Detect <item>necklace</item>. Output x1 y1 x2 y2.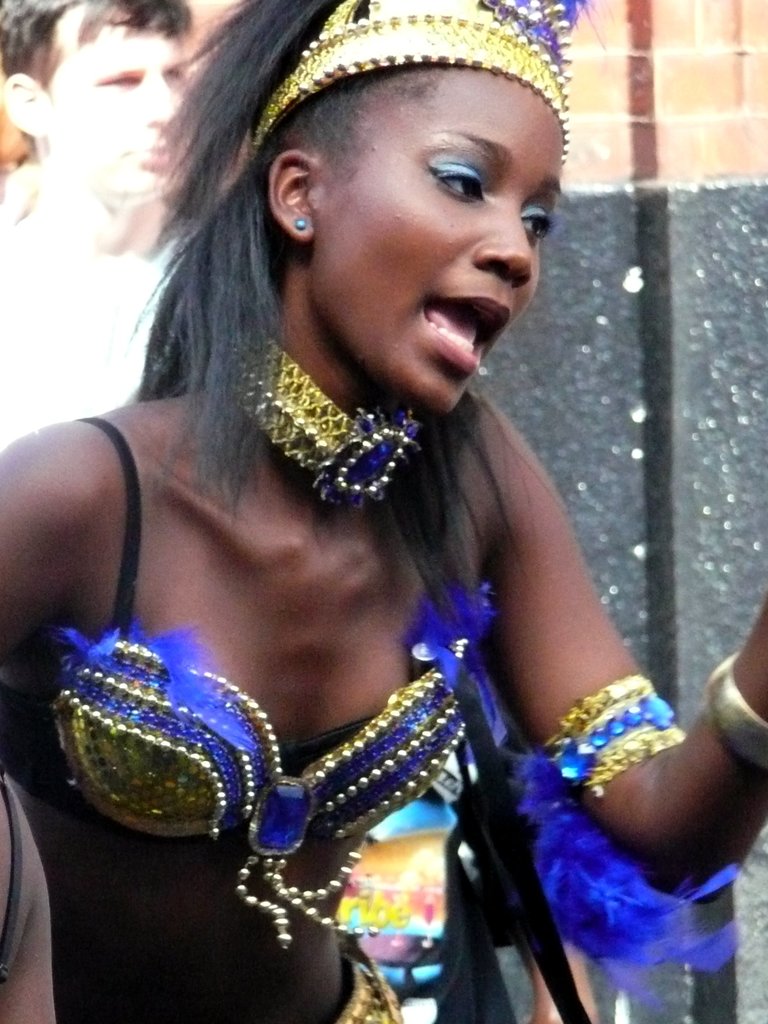
232 329 358 514.
